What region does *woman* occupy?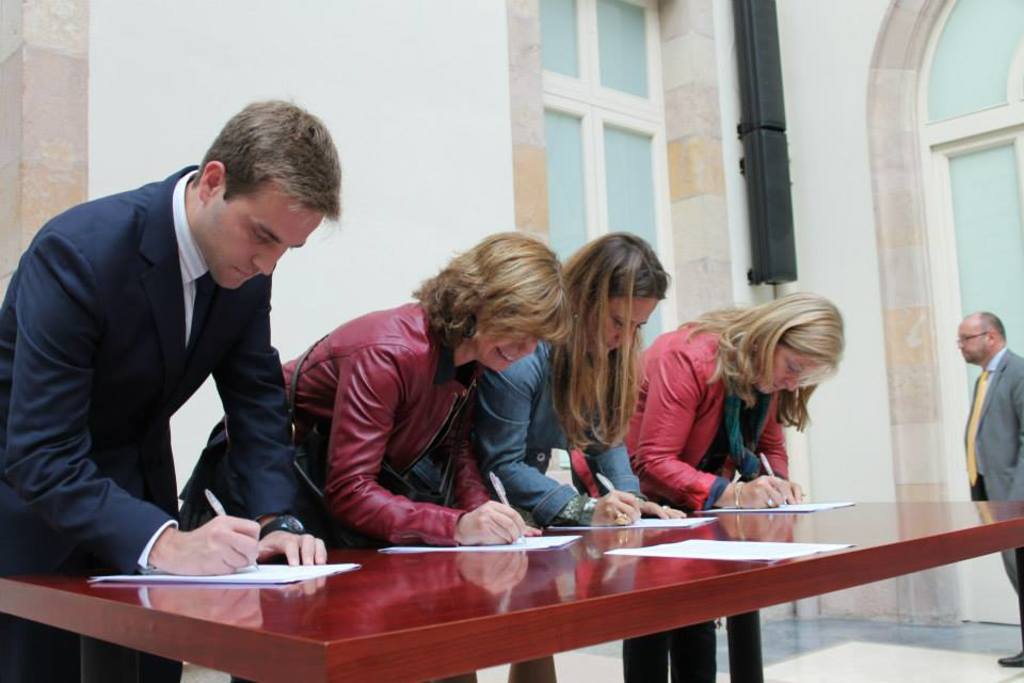
[x1=176, y1=226, x2=571, y2=682].
